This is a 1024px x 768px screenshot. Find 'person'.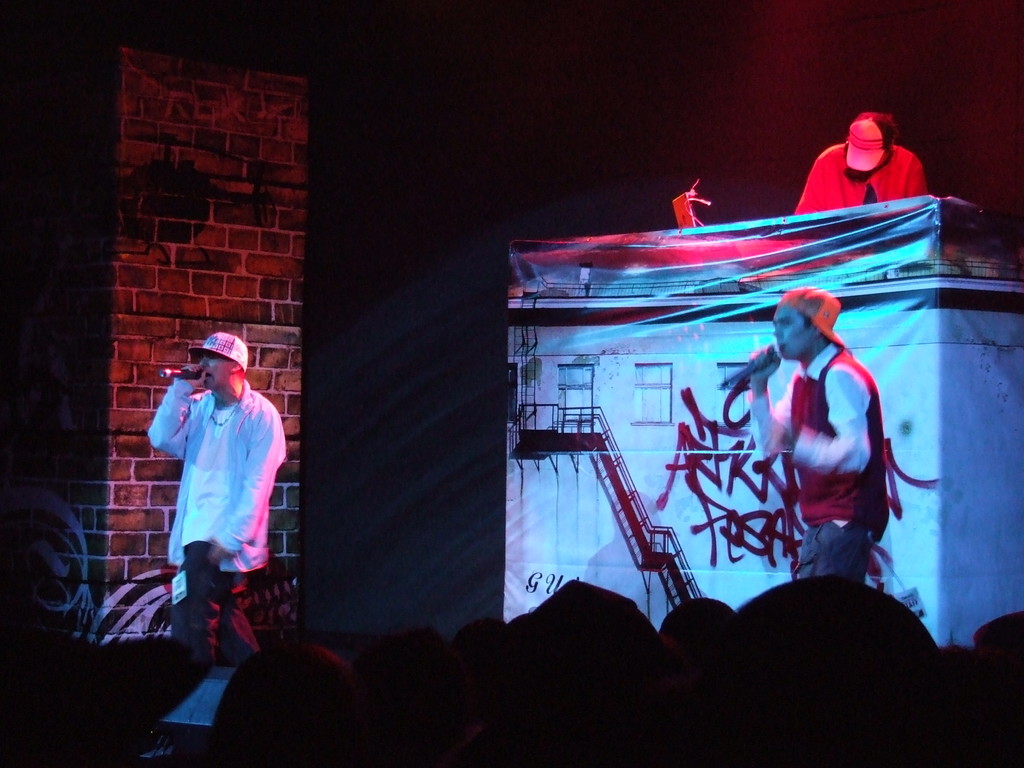
Bounding box: [795, 109, 928, 214].
